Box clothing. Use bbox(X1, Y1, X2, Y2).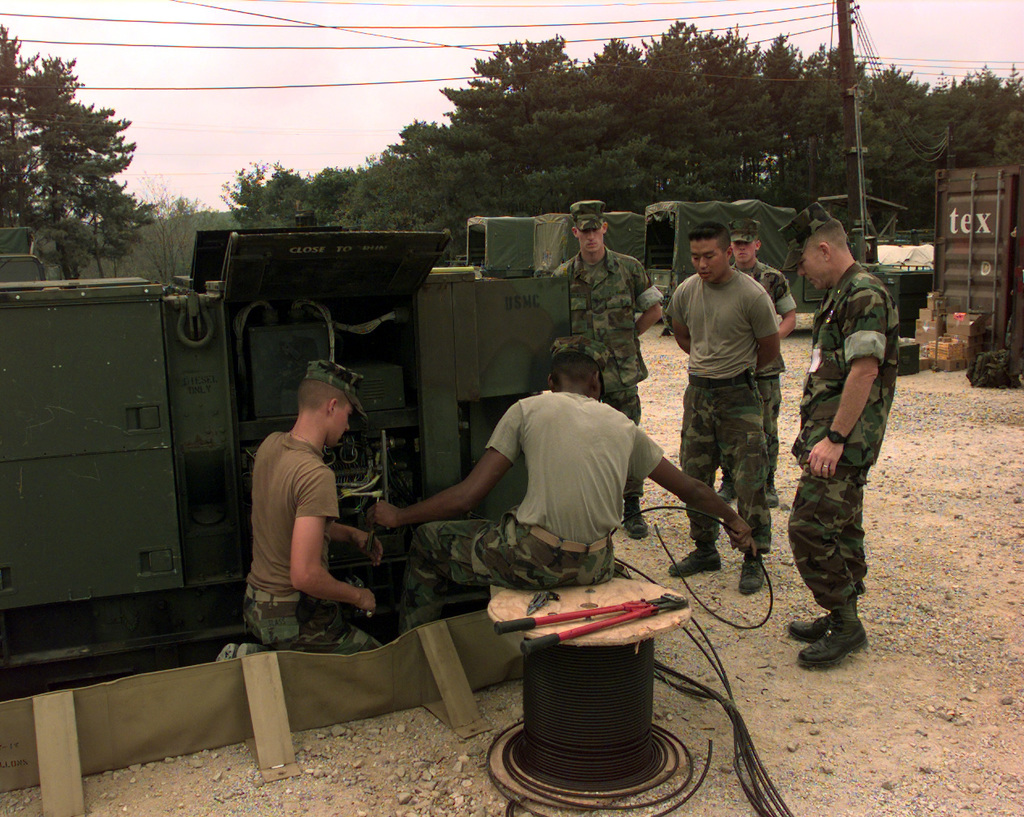
bbox(247, 589, 394, 649).
